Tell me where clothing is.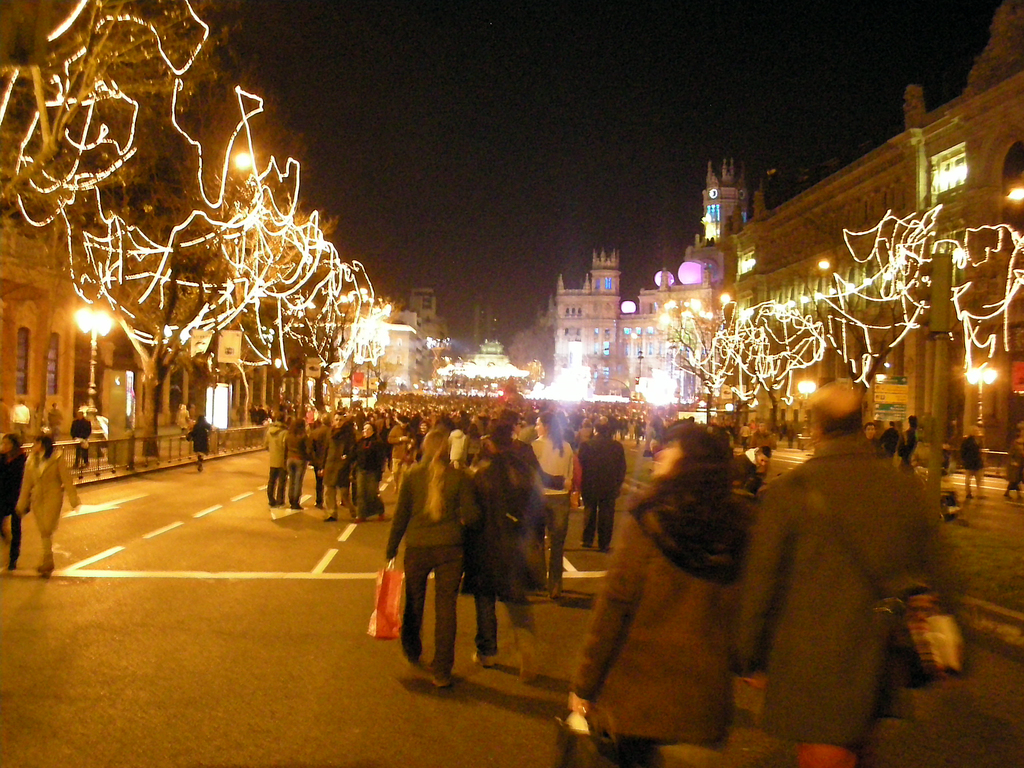
clothing is at 73,417,90,464.
